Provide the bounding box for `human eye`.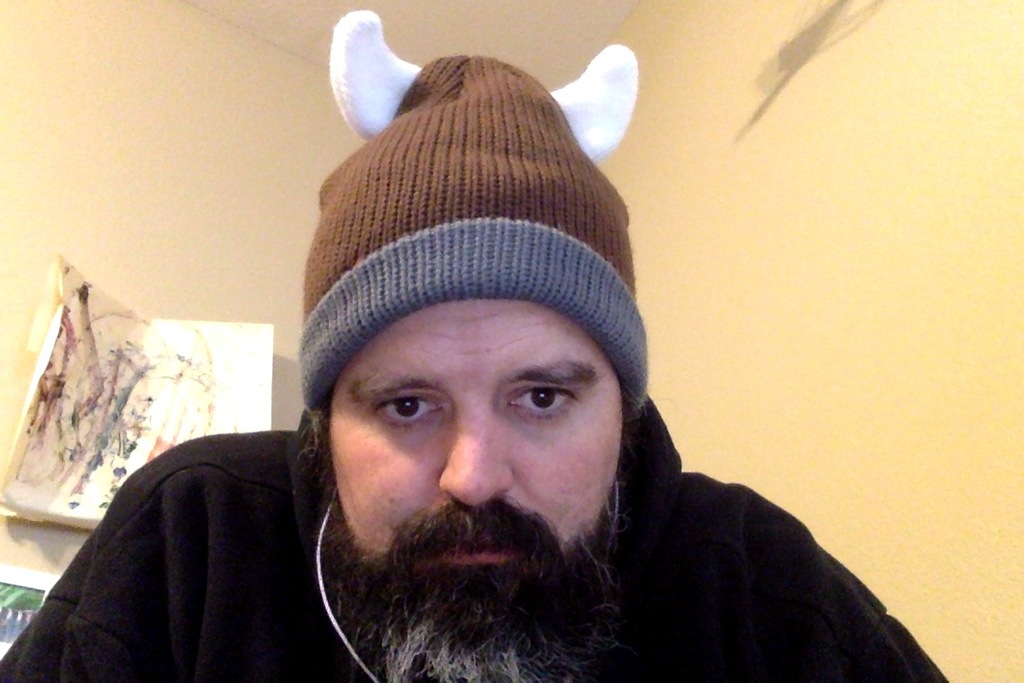
<box>370,392,442,428</box>.
